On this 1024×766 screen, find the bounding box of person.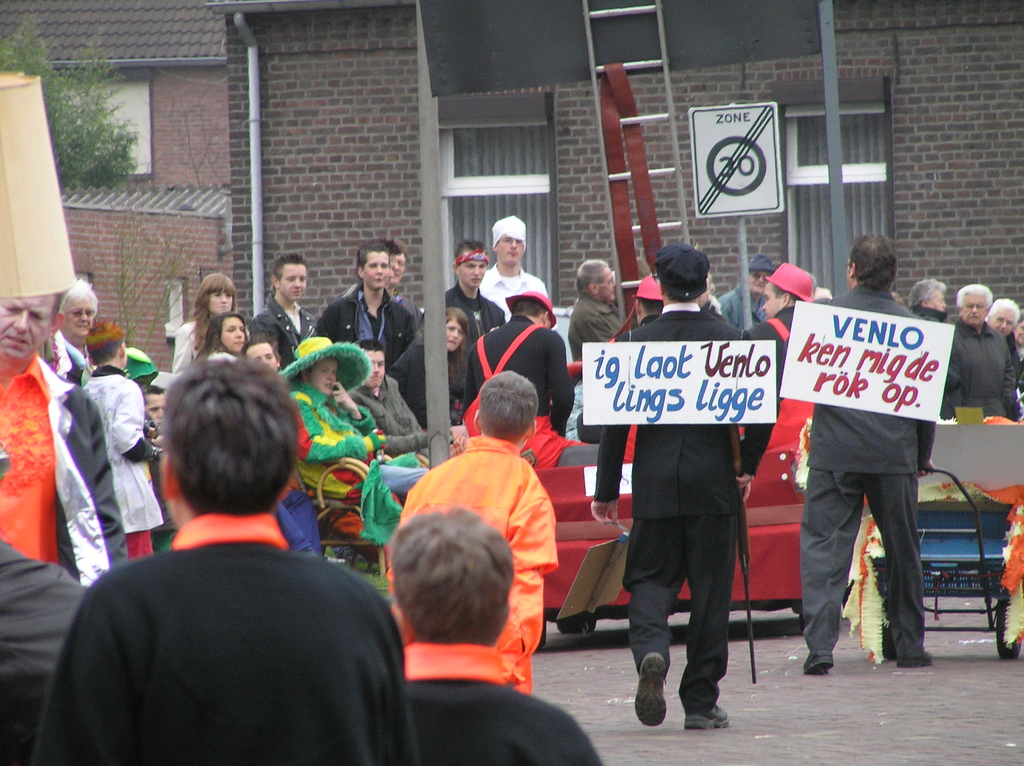
Bounding box: [left=342, top=242, right=413, bottom=300].
